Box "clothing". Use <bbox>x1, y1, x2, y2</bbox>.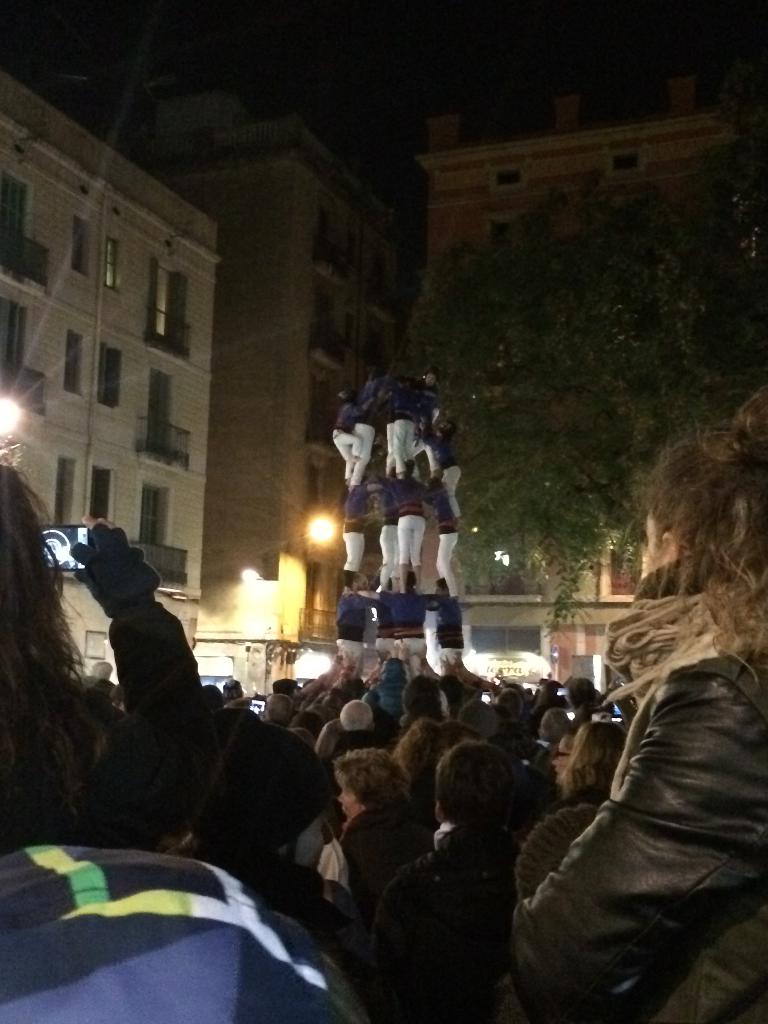
<bbox>511, 585, 762, 1023</bbox>.
